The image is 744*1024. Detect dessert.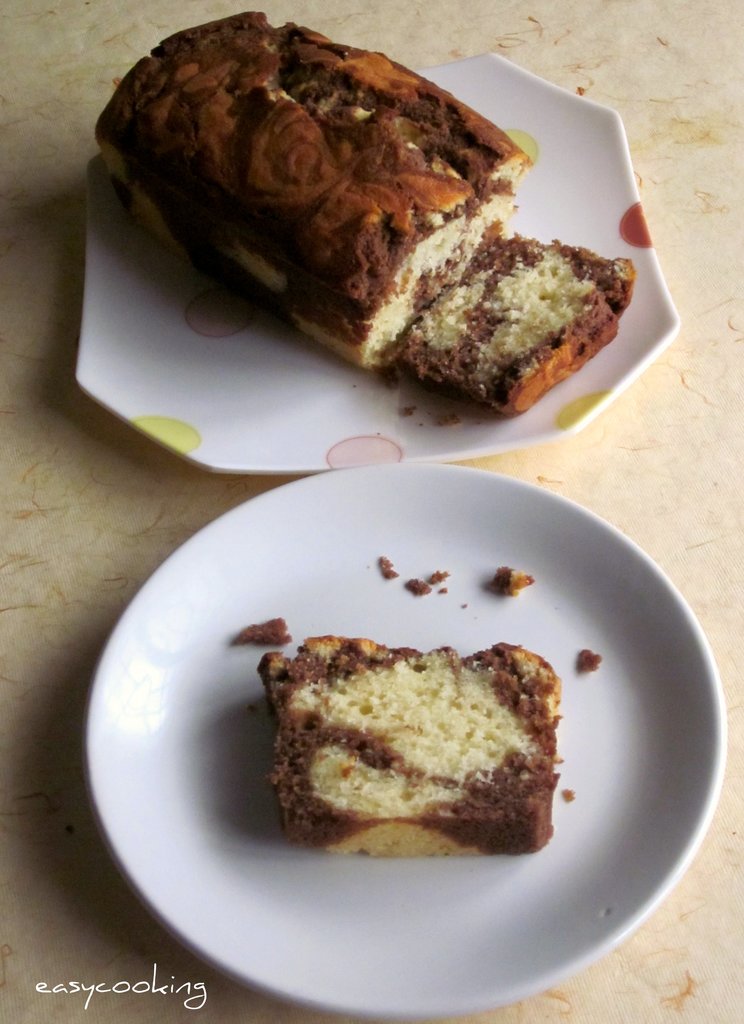
Detection: <bbox>257, 640, 562, 851</bbox>.
